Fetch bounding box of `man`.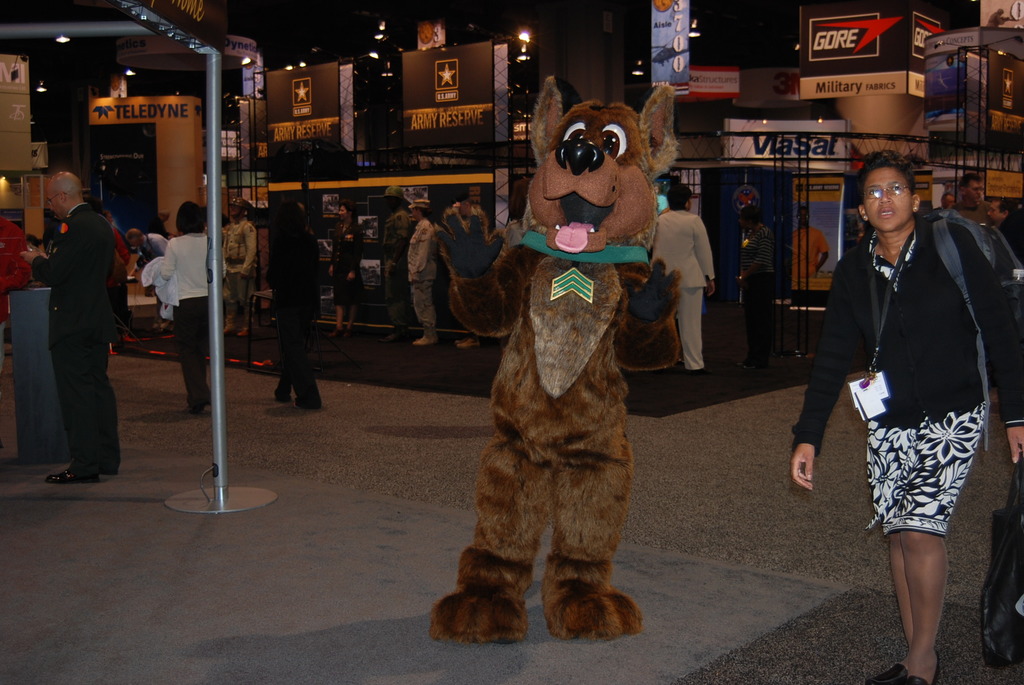
Bbox: pyautogui.locateOnScreen(130, 227, 166, 331).
